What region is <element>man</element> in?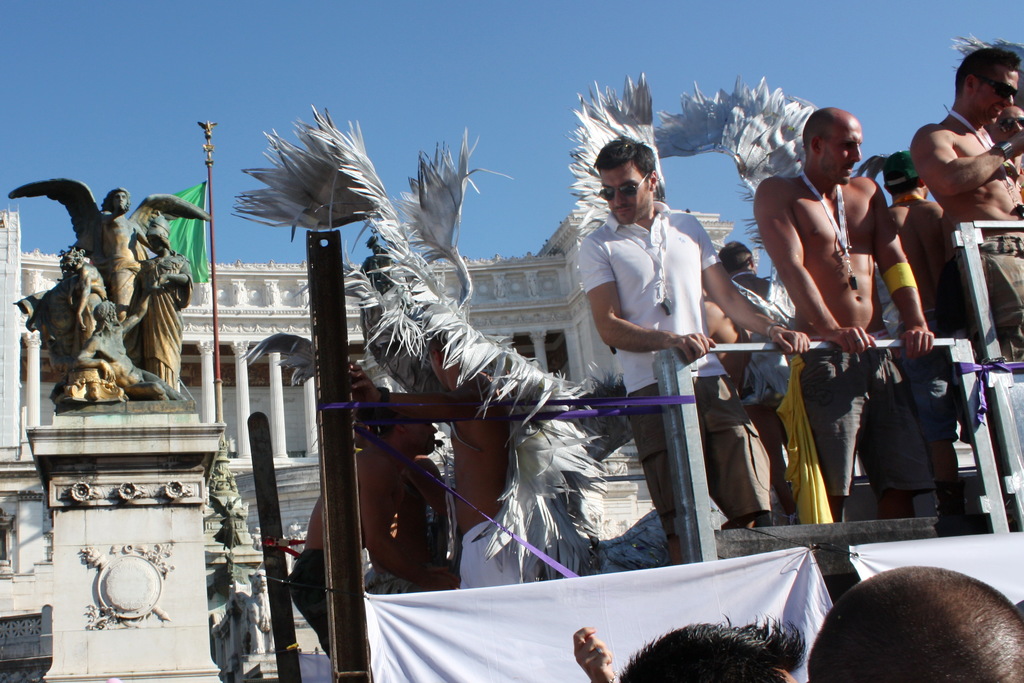
bbox=(700, 242, 794, 515).
